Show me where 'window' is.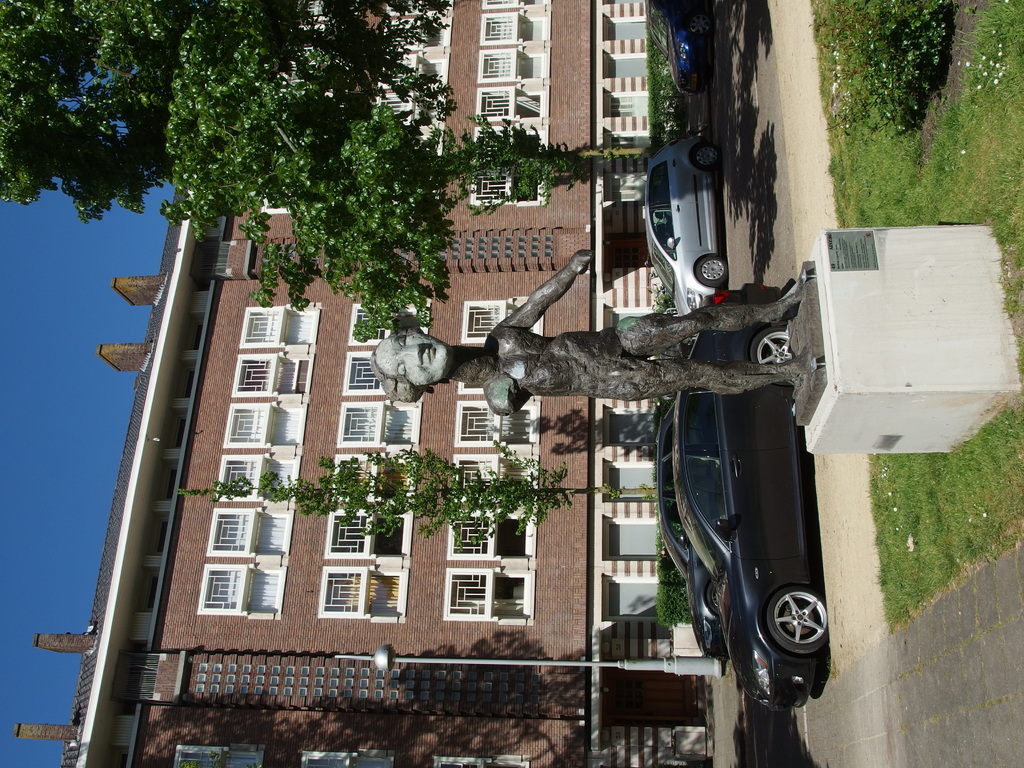
'window' is at 225 399 307 445.
